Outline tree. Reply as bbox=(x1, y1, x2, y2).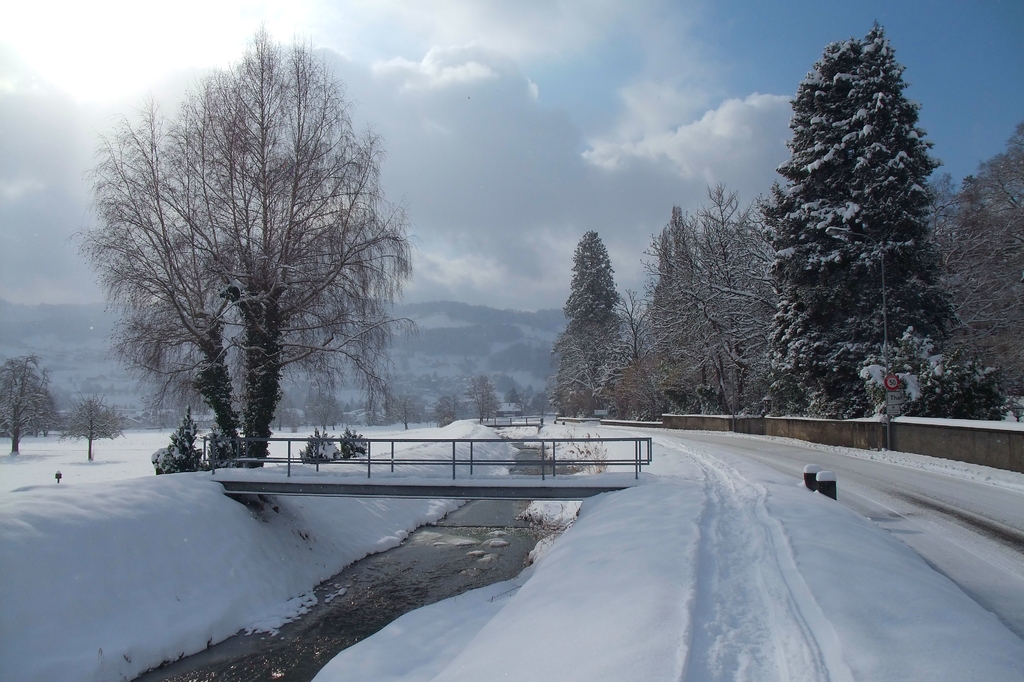
bbox=(456, 370, 509, 430).
